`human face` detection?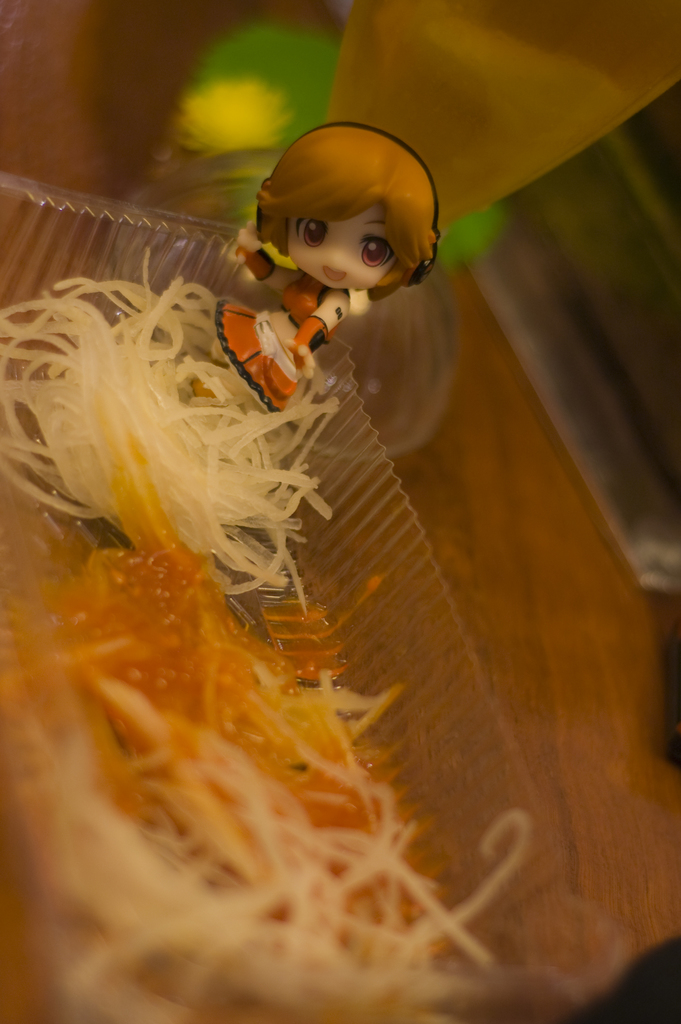
<region>284, 208, 403, 292</region>
